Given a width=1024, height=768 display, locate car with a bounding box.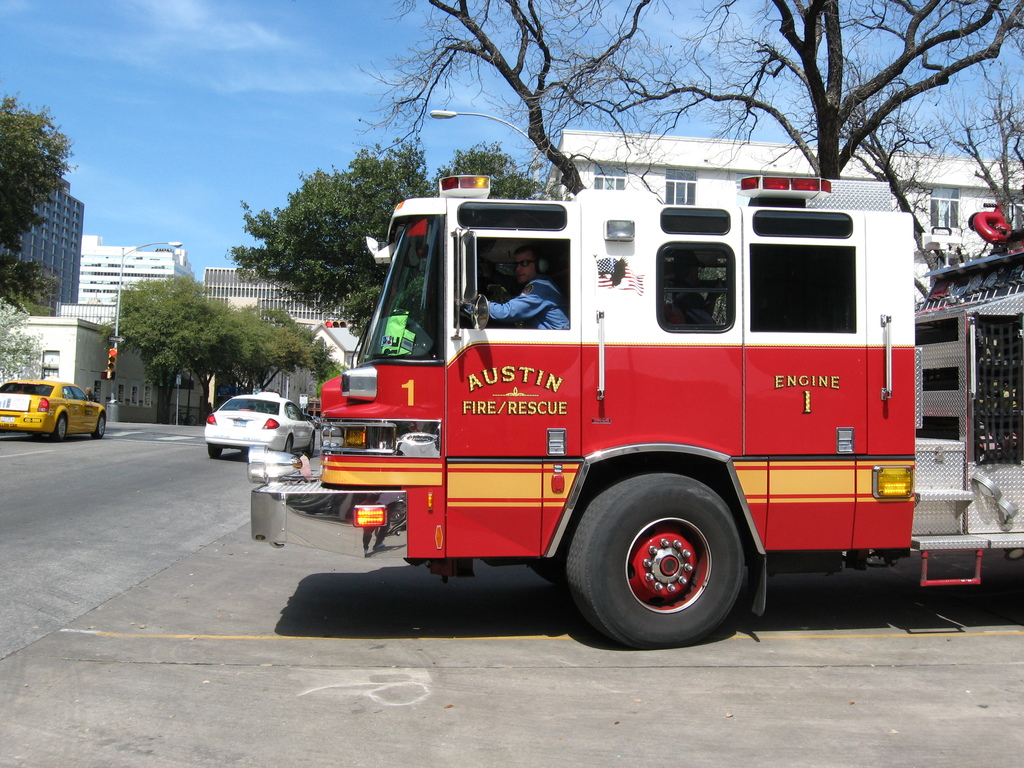
Located: [left=7, top=372, right=107, bottom=446].
